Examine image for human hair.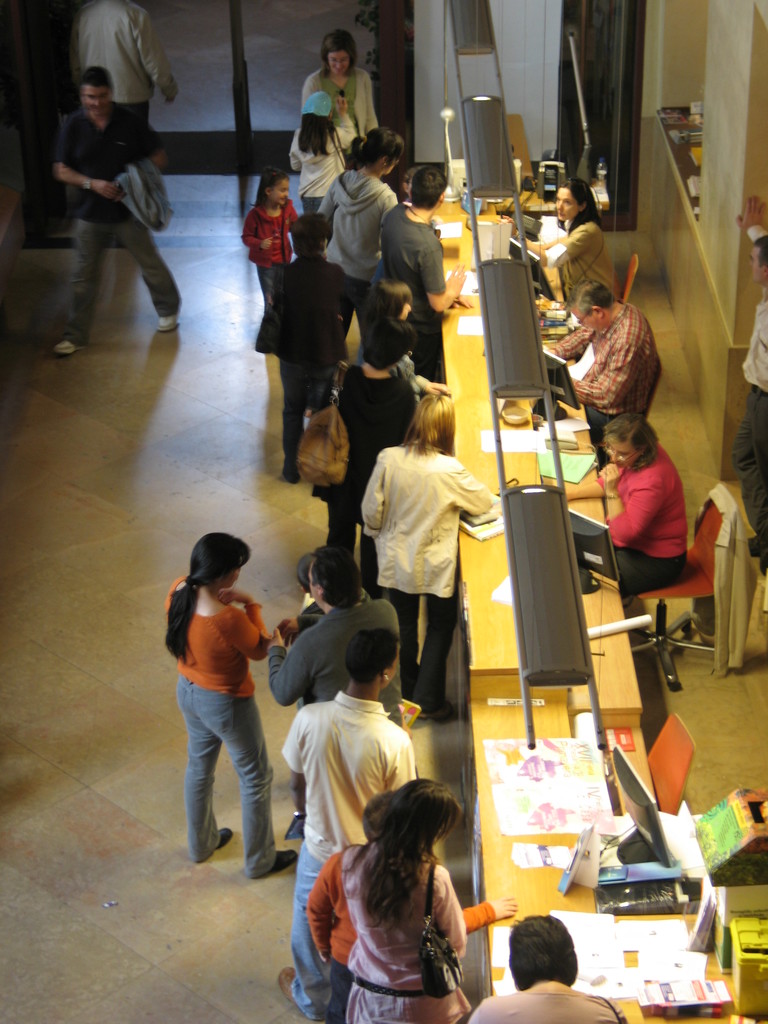
Examination result: <region>252, 163, 289, 209</region>.
